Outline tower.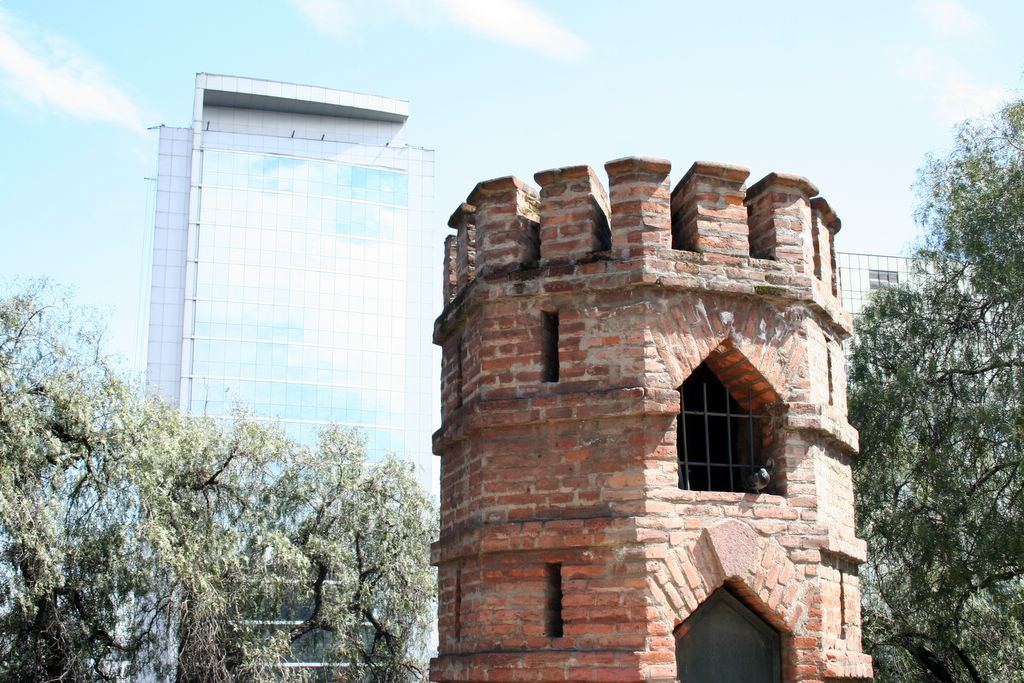
Outline: x1=104 y1=55 x2=433 y2=448.
